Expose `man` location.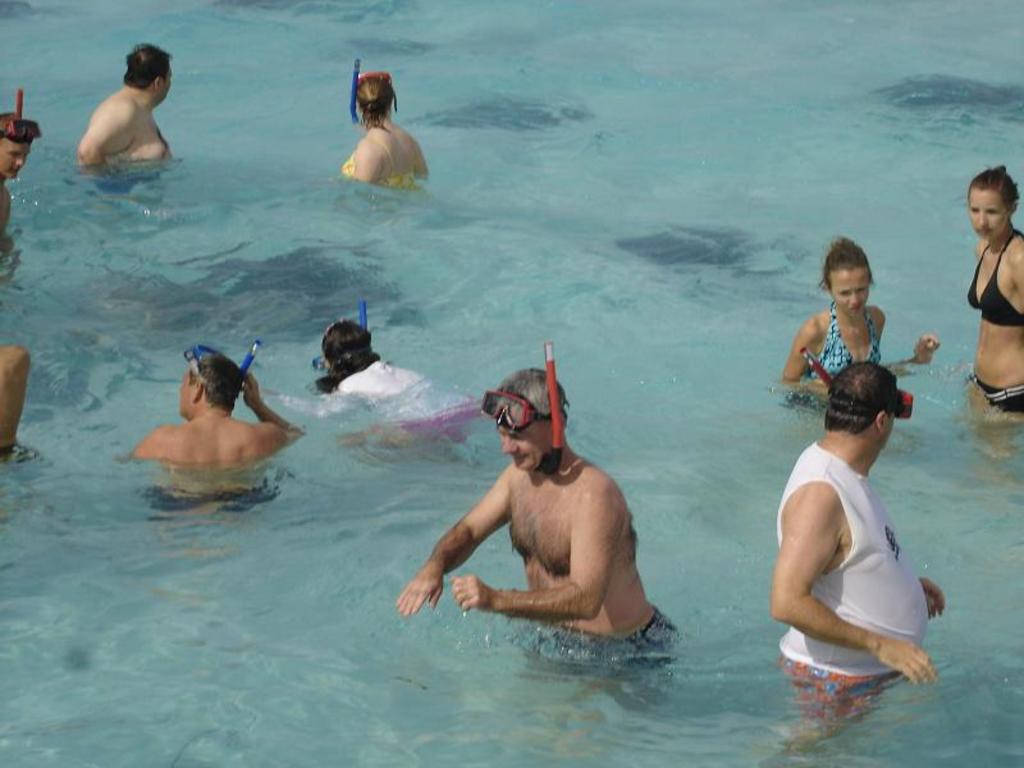
Exposed at {"x1": 270, "y1": 315, "x2": 490, "y2": 472}.
